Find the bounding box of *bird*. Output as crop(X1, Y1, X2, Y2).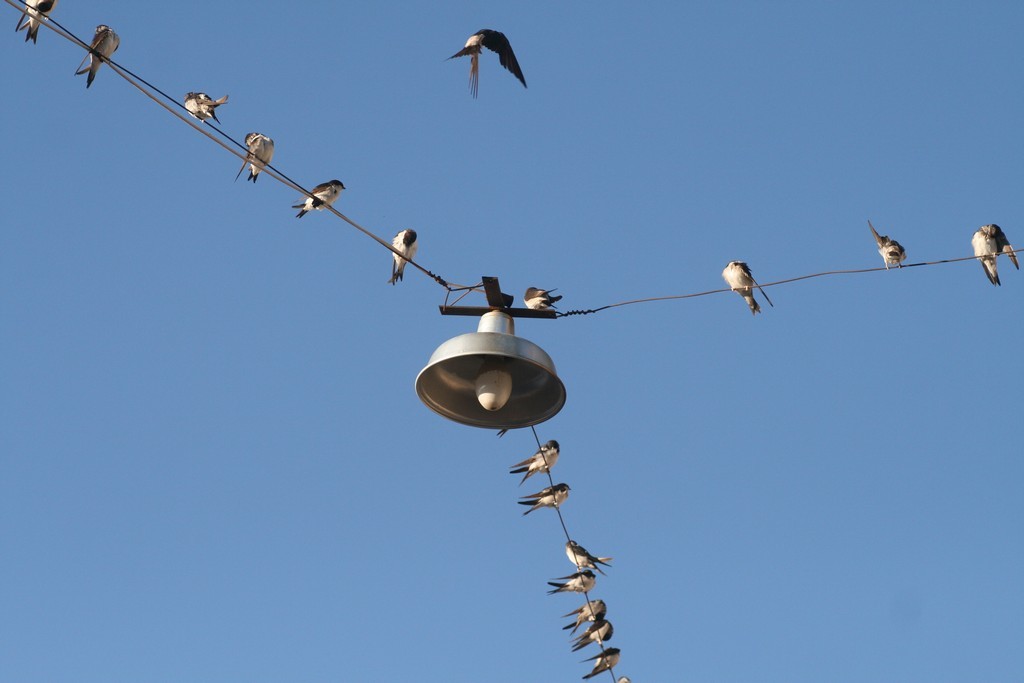
crop(560, 537, 617, 570).
